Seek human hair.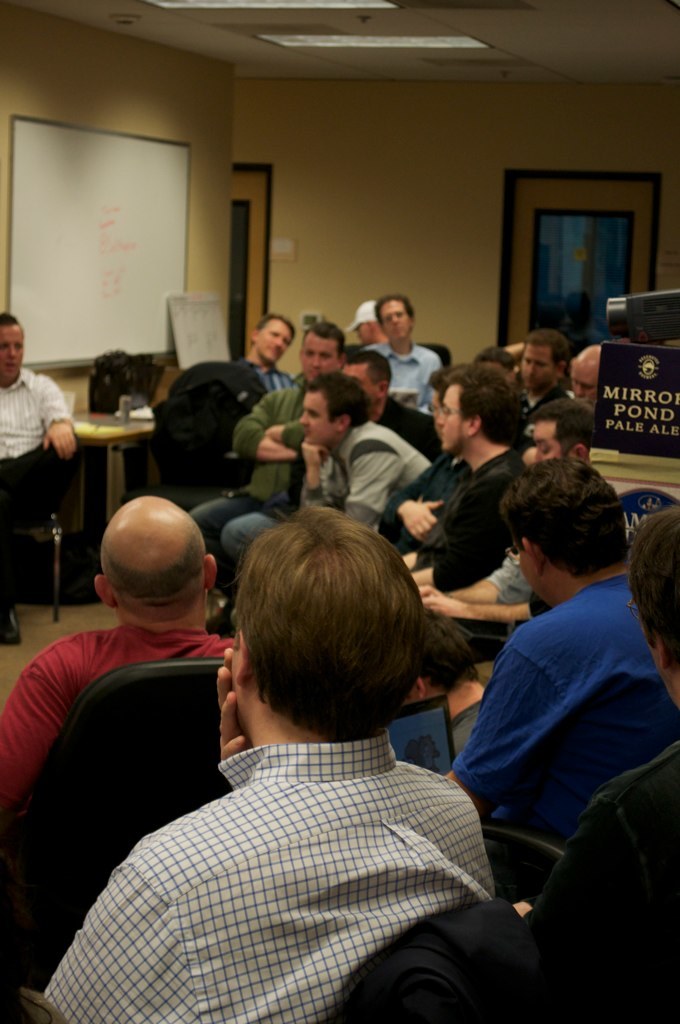
[x1=500, y1=454, x2=633, y2=577].
